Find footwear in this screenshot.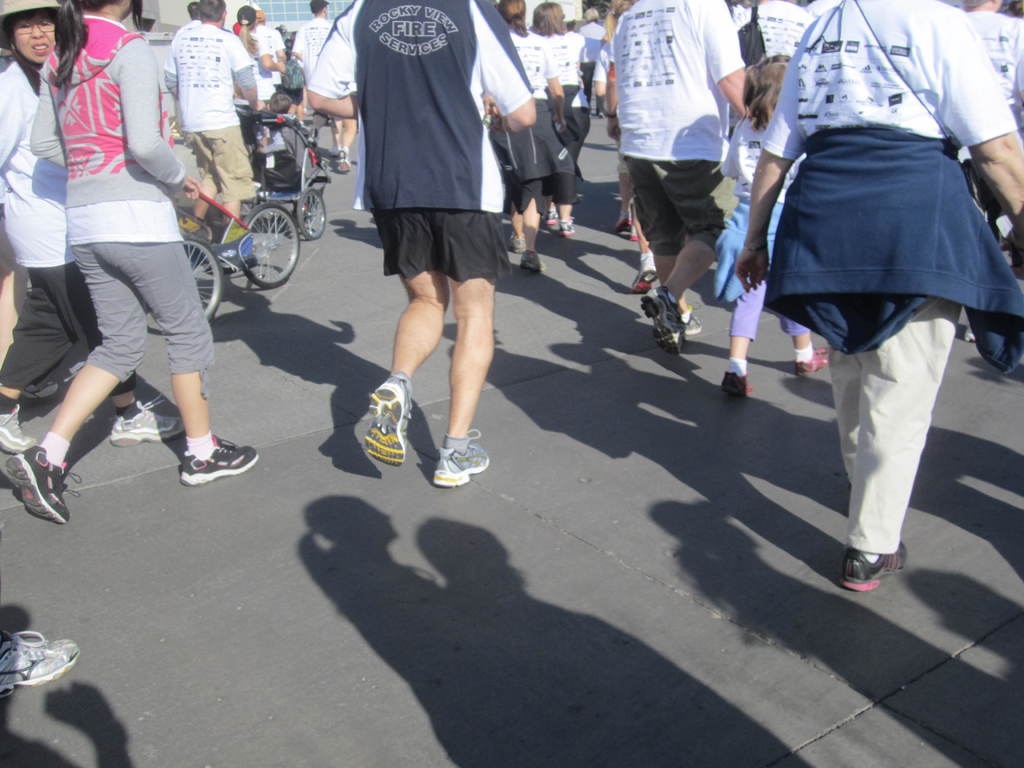
The bounding box for footwear is (left=684, top=302, right=703, bottom=332).
